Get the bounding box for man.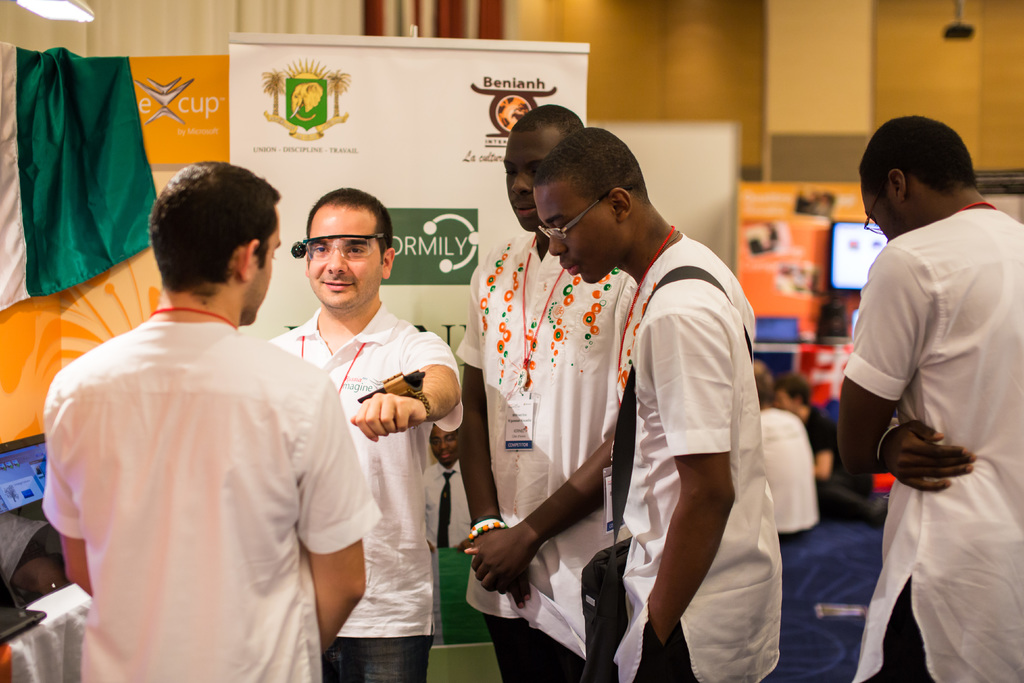
<region>836, 119, 1023, 682</region>.
